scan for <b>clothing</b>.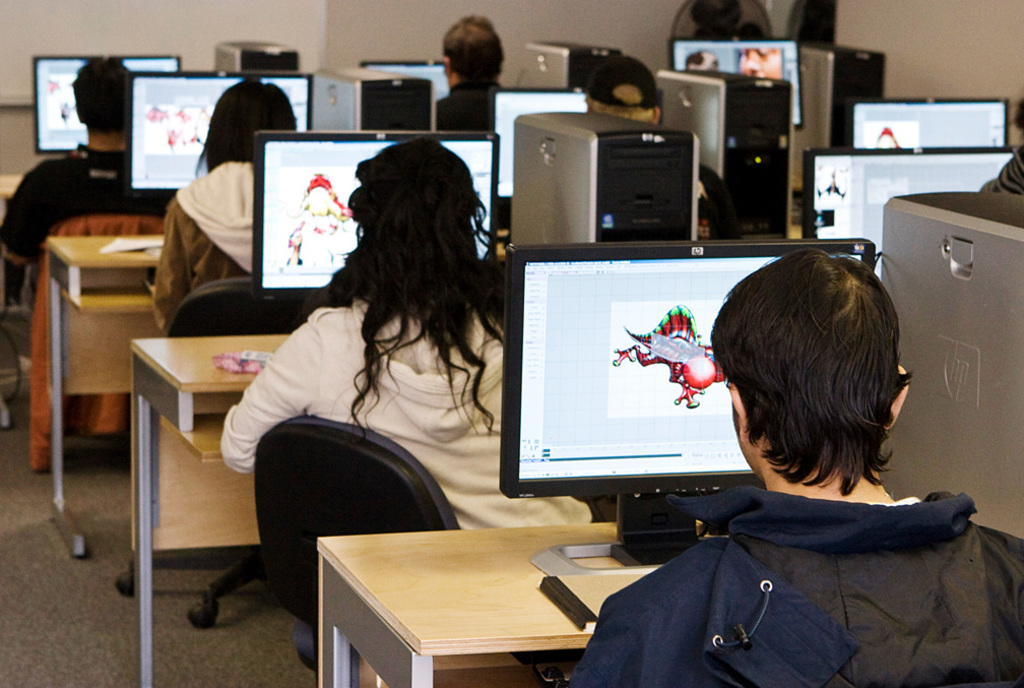
Scan result: (left=567, top=372, right=1020, bottom=683).
